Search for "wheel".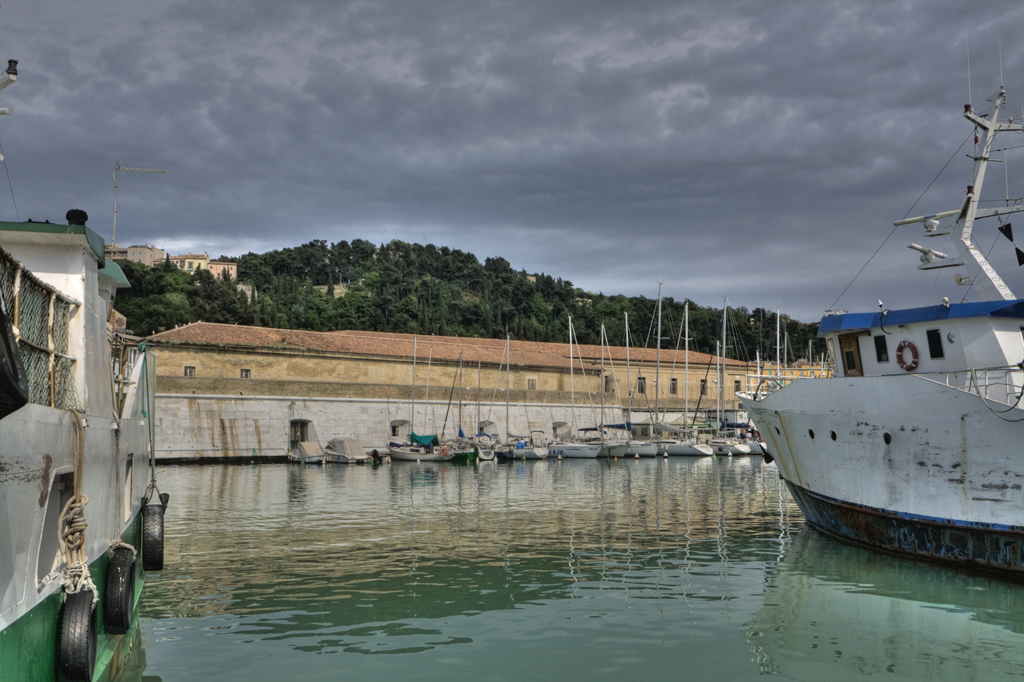
Found at l=896, t=342, r=921, b=370.
